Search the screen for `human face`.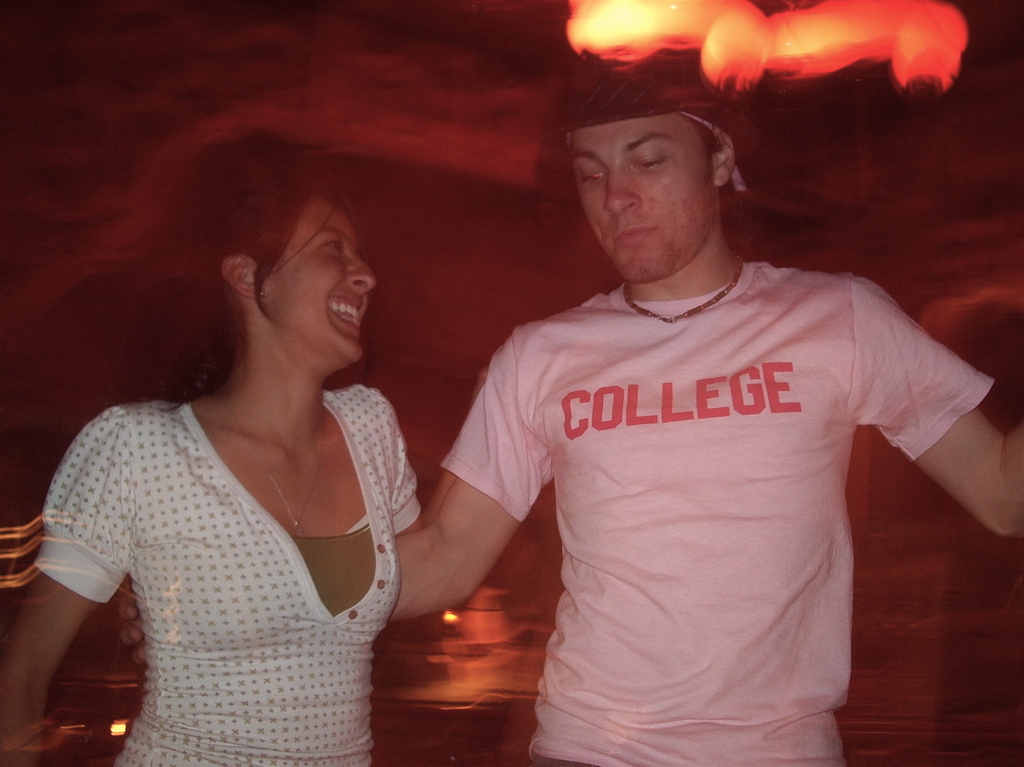
Found at <bbox>257, 191, 380, 360</bbox>.
